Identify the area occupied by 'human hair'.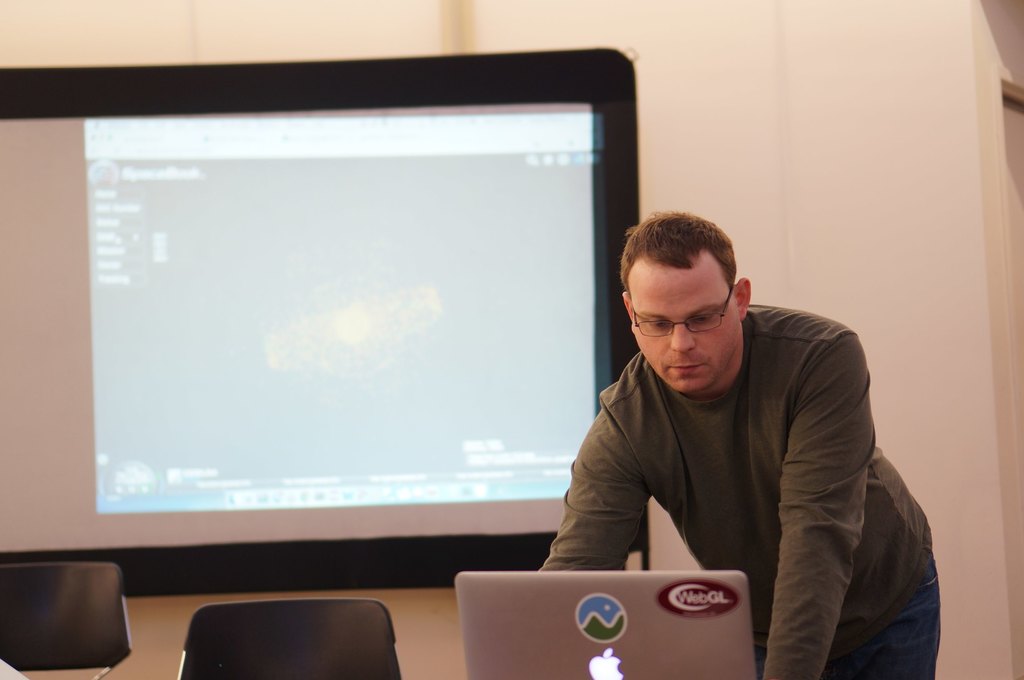
Area: <bbox>627, 212, 735, 292</bbox>.
